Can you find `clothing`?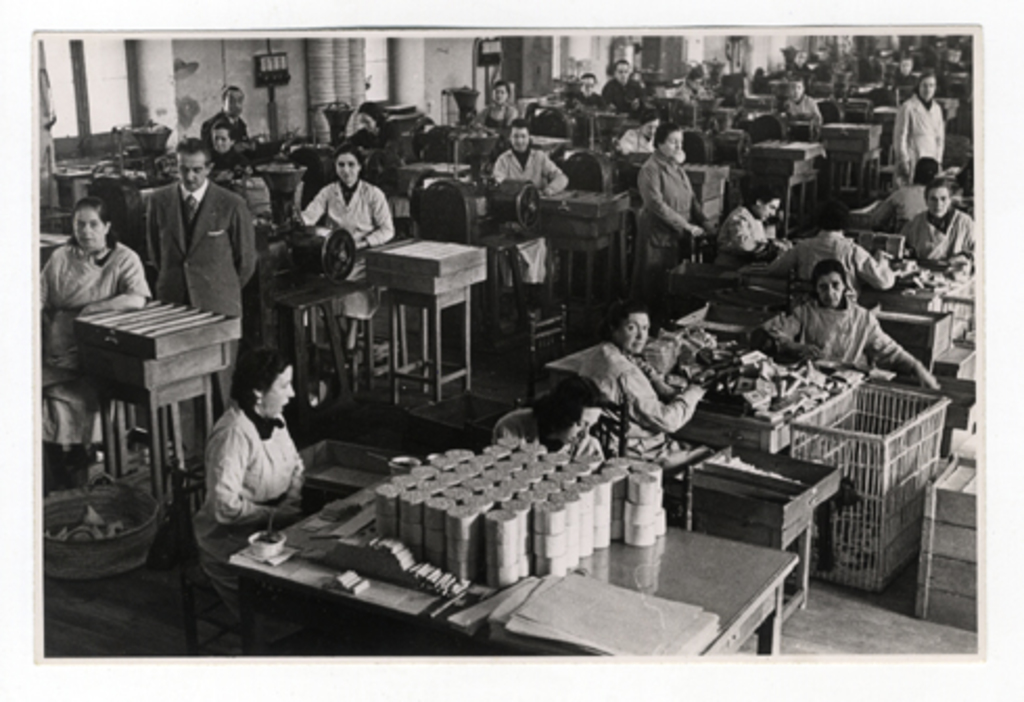
Yes, bounding box: [604,79,644,107].
